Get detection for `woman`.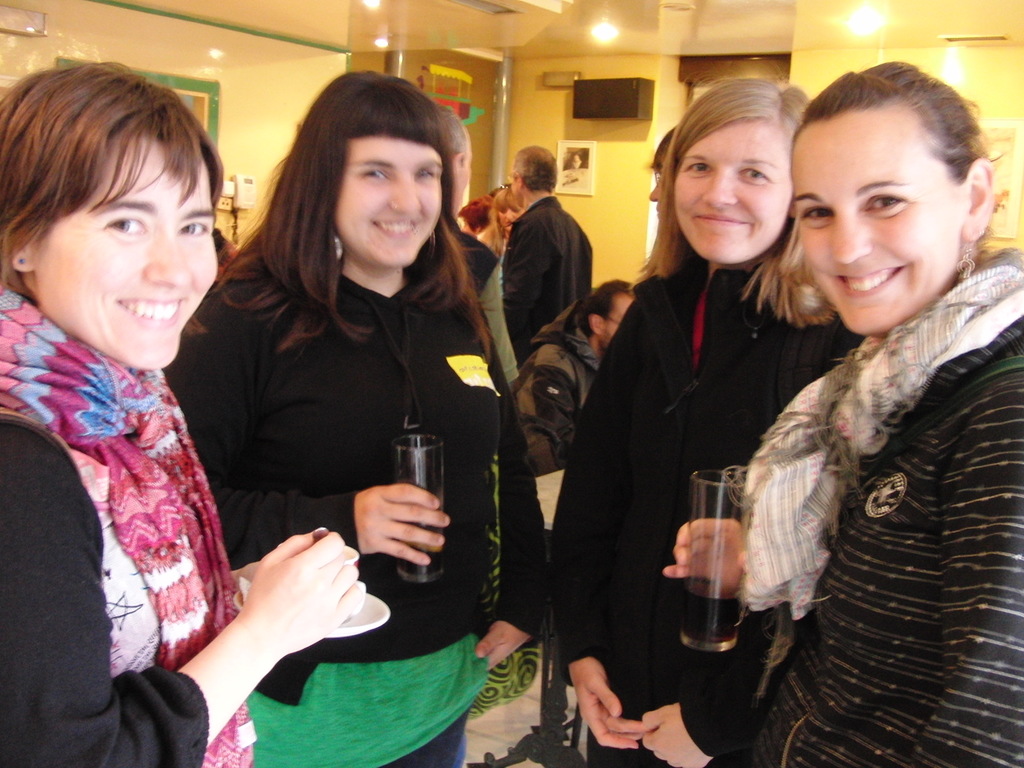
Detection: select_region(662, 58, 1022, 767).
